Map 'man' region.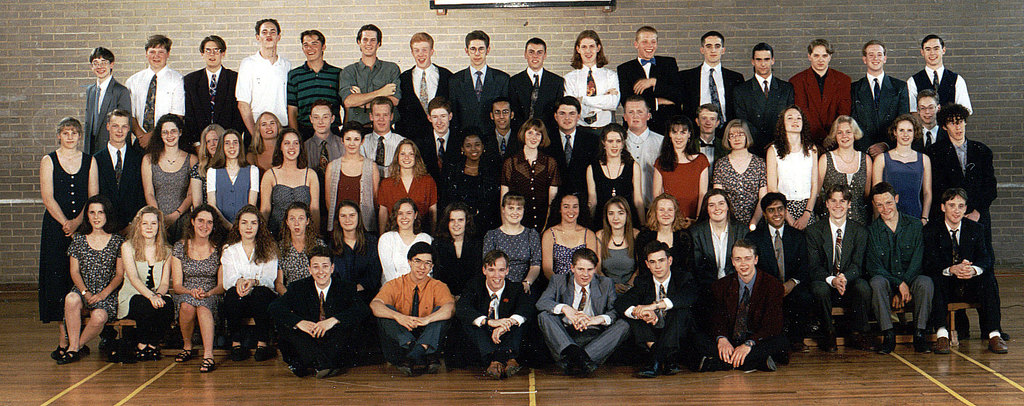
Mapped to <box>418,95,462,222</box>.
